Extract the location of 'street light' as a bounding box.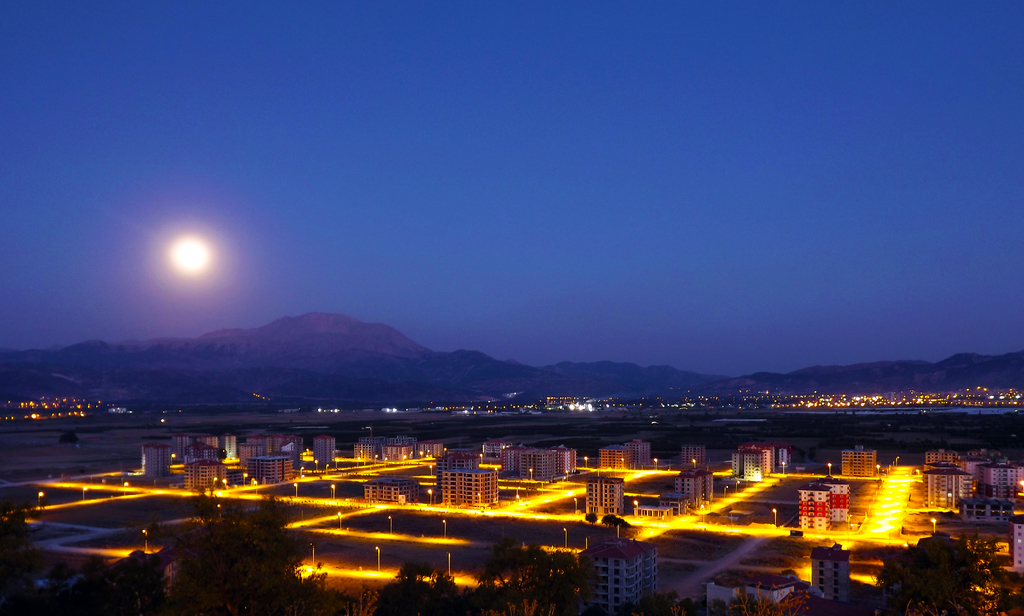
[x1=769, y1=505, x2=777, y2=528].
